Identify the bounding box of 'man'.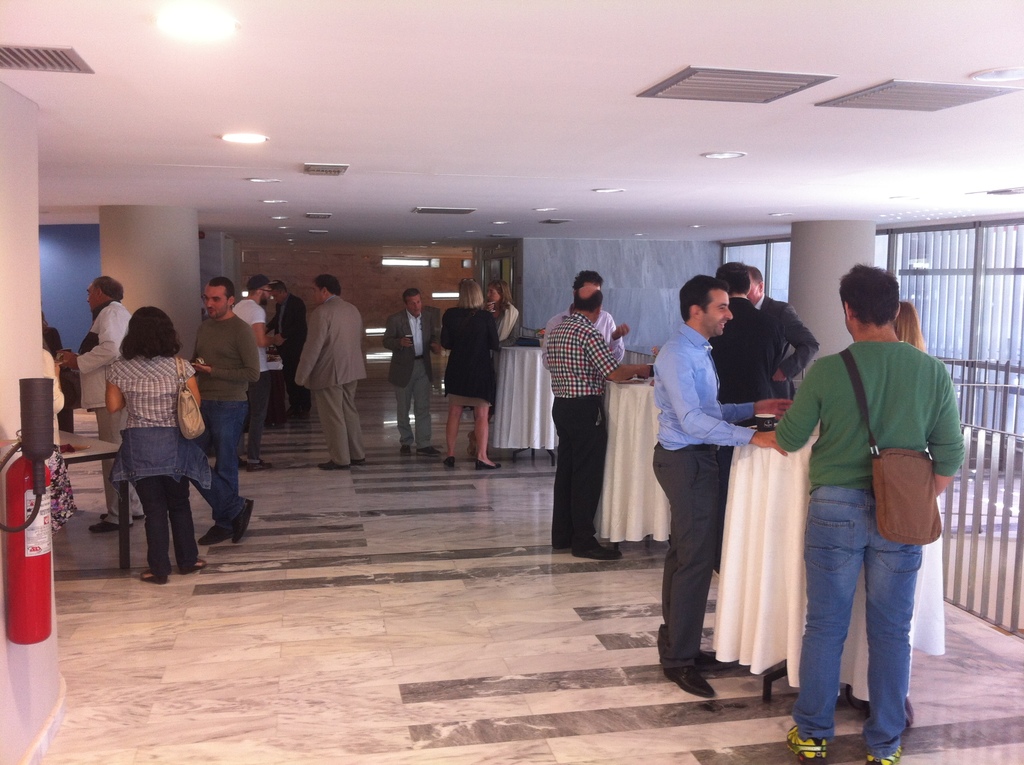
crop(225, 276, 282, 472).
